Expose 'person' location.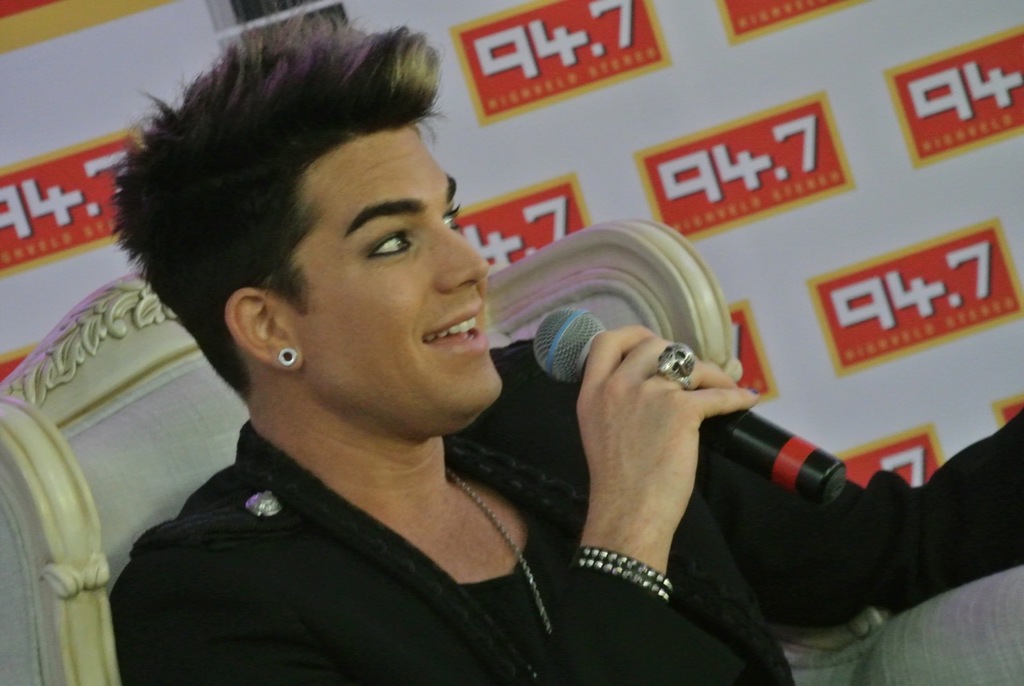
Exposed at 107 0 1023 684.
